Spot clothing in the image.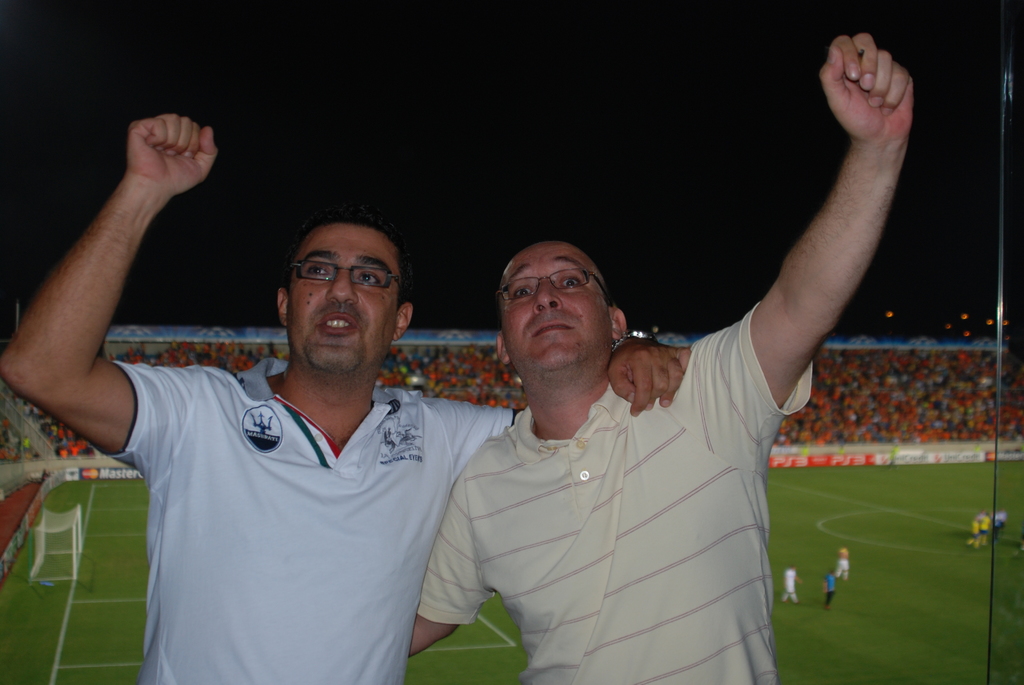
clothing found at left=106, top=345, right=519, bottom=684.
